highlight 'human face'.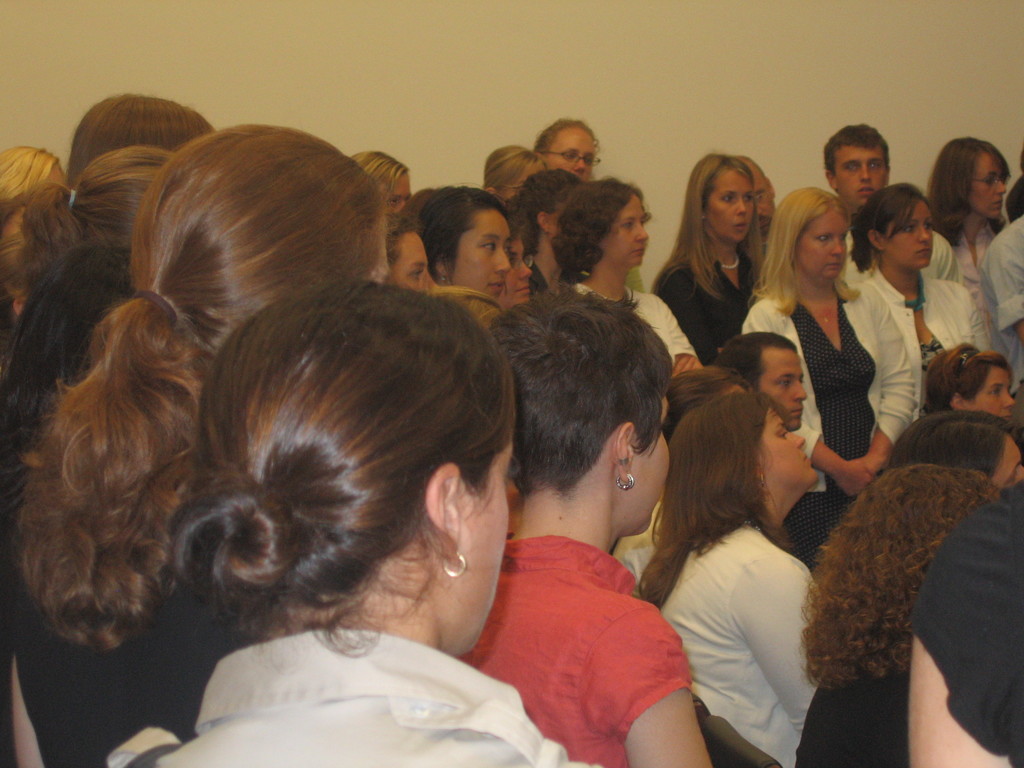
Highlighted region: <region>753, 410, 817, 519</region>.
